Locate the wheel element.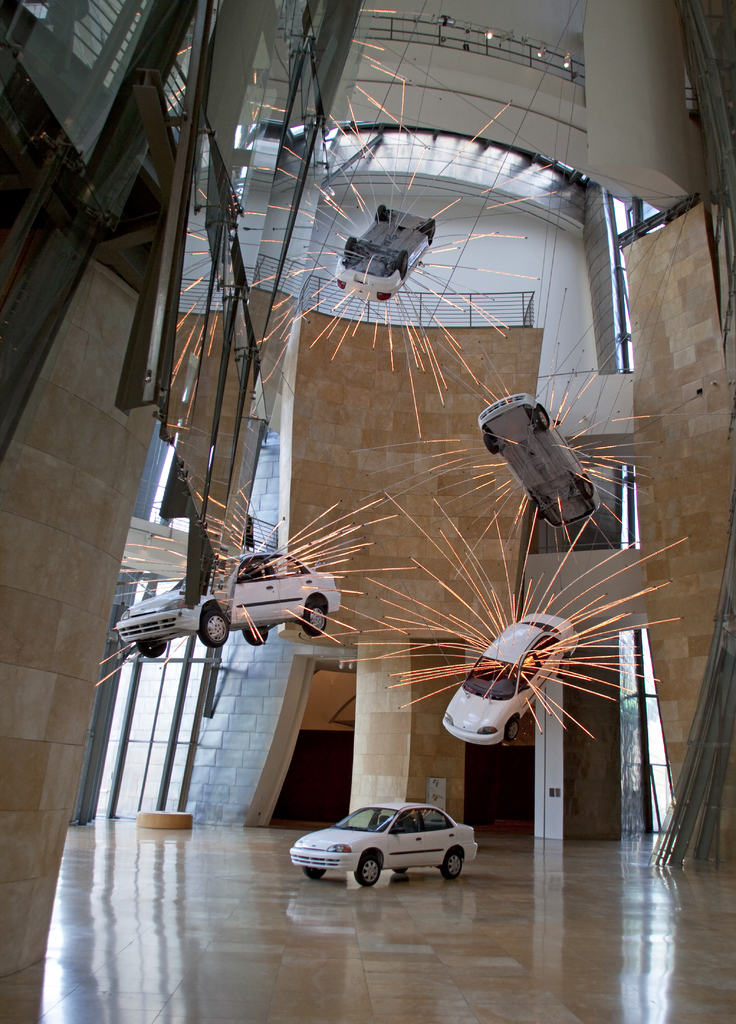
Element bbox: {"x1": 356, "y1": 851, "x2": 382, "y2": 888}.
